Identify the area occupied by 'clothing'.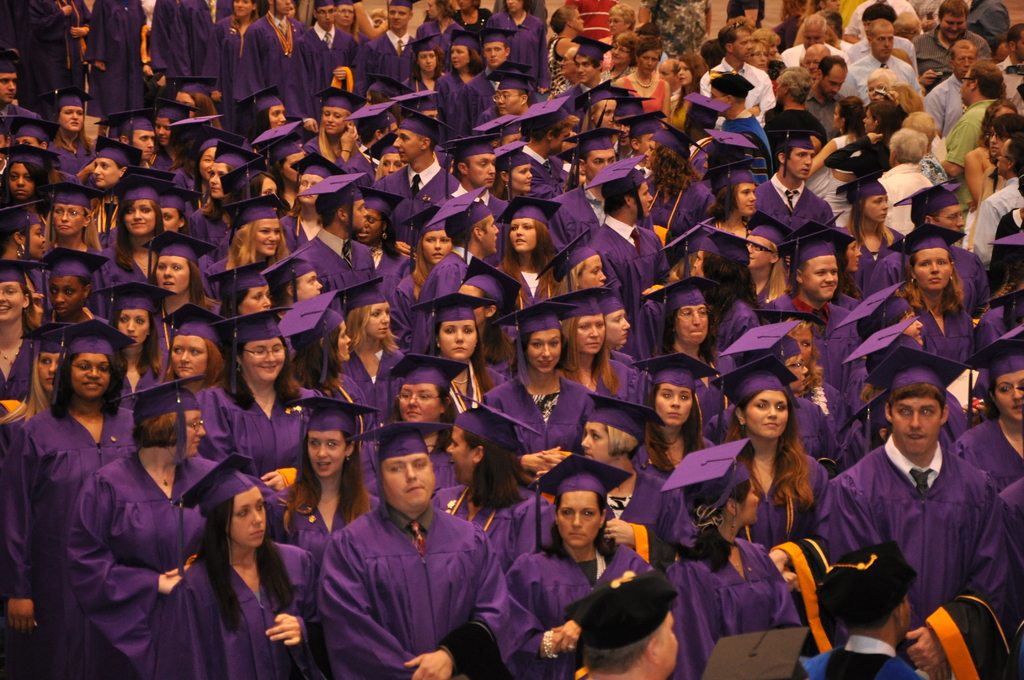
Area: {"x1": 477, "y1": 364, "x2": 600, "y2": 453}.
